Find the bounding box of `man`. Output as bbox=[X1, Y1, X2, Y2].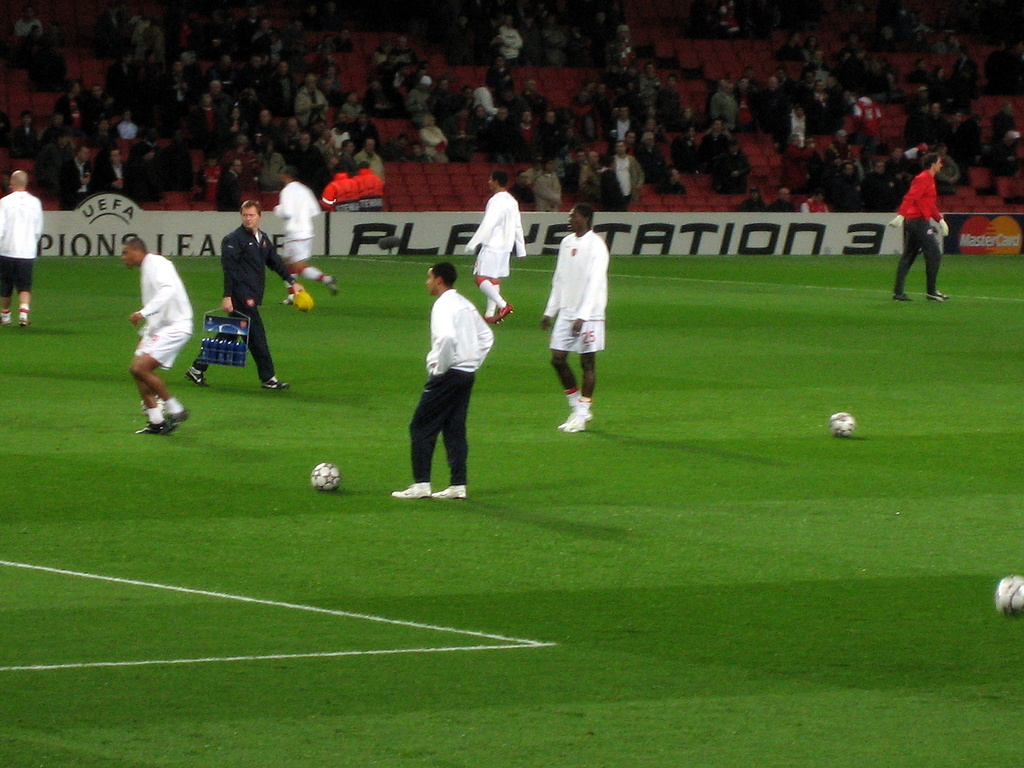
bbox=[770, 185, 796, 213].
